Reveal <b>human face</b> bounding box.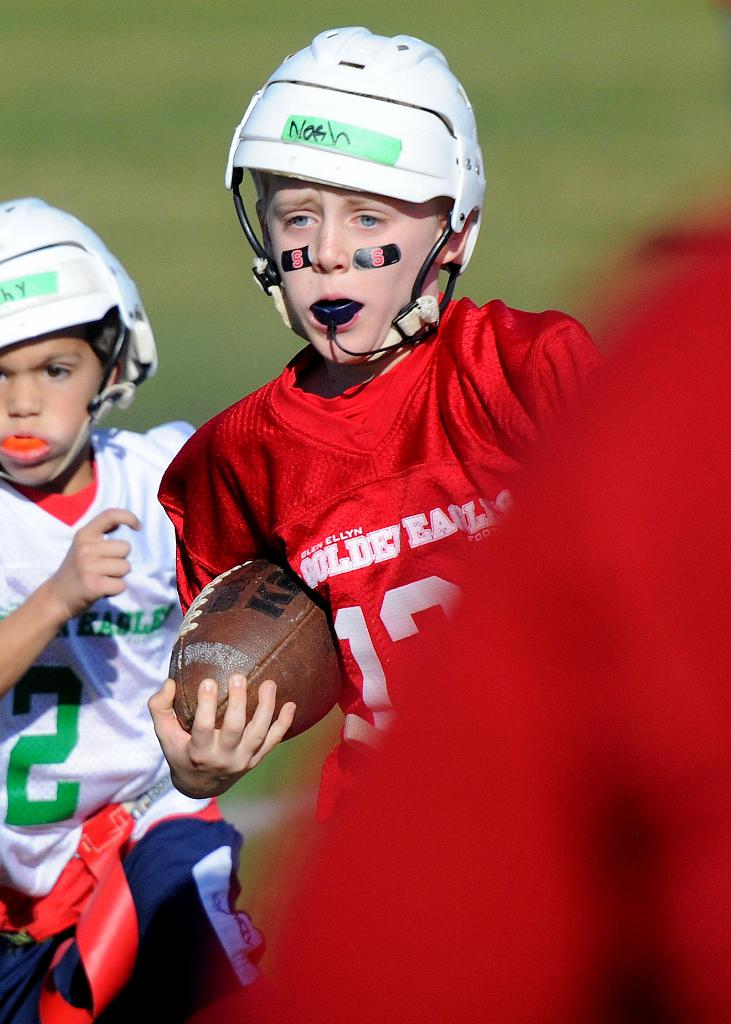
Revealed: x1=3 y1=339 x2=100 y2=482.
